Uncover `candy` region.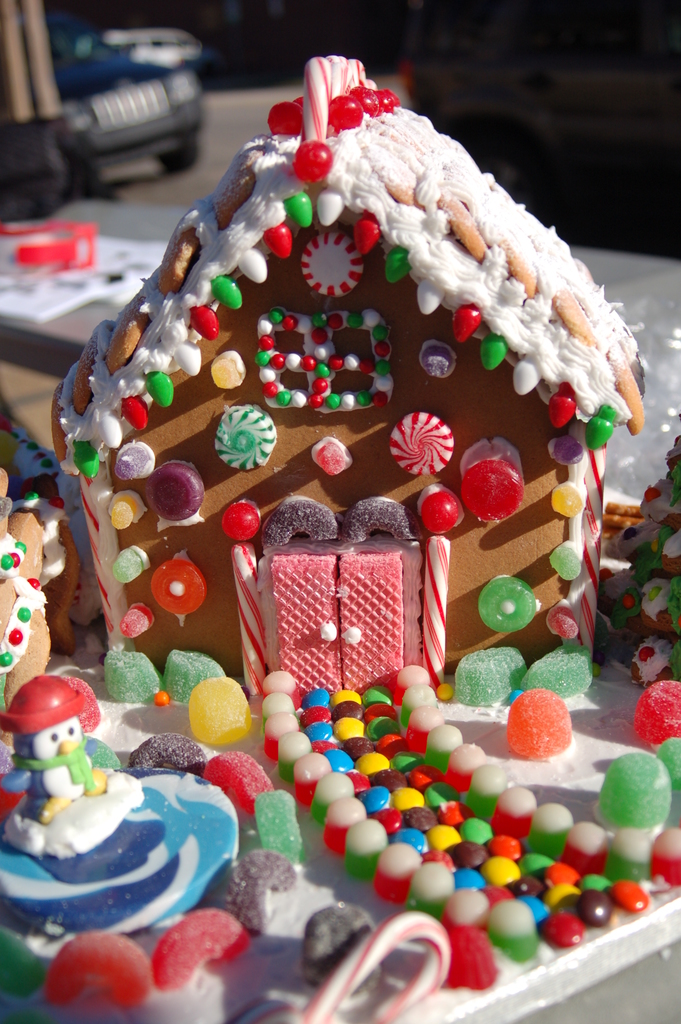
Uncovered: (101,490,145,528).
